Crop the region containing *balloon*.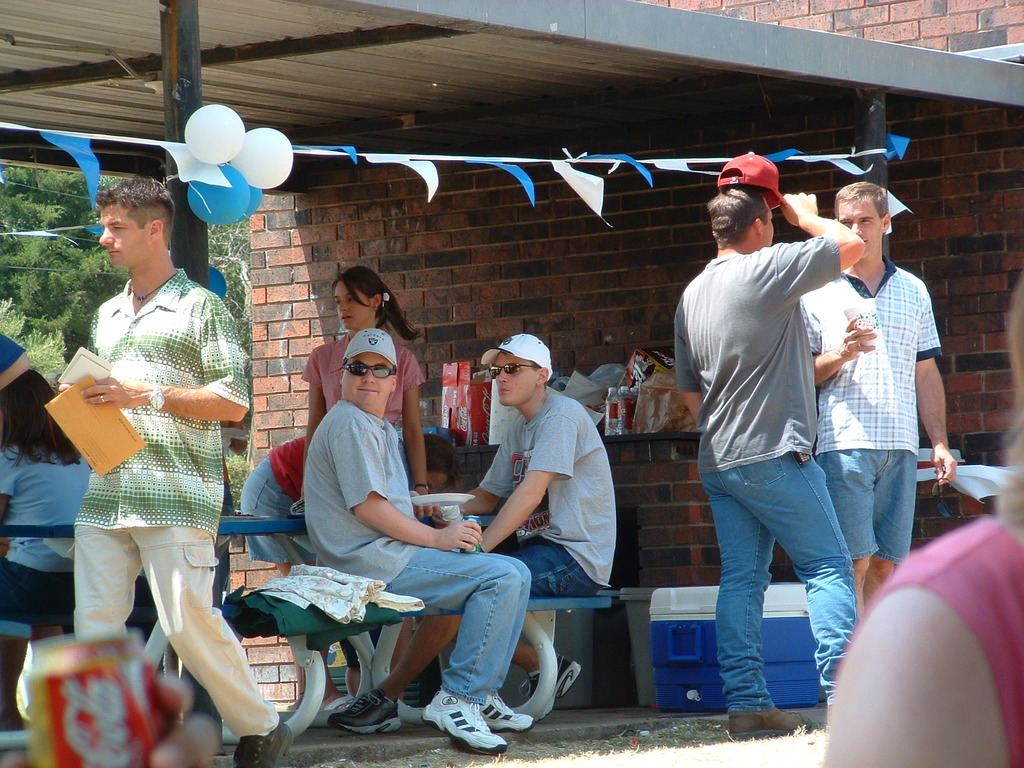
Crop region: locate(247, 184, 264, 216).
